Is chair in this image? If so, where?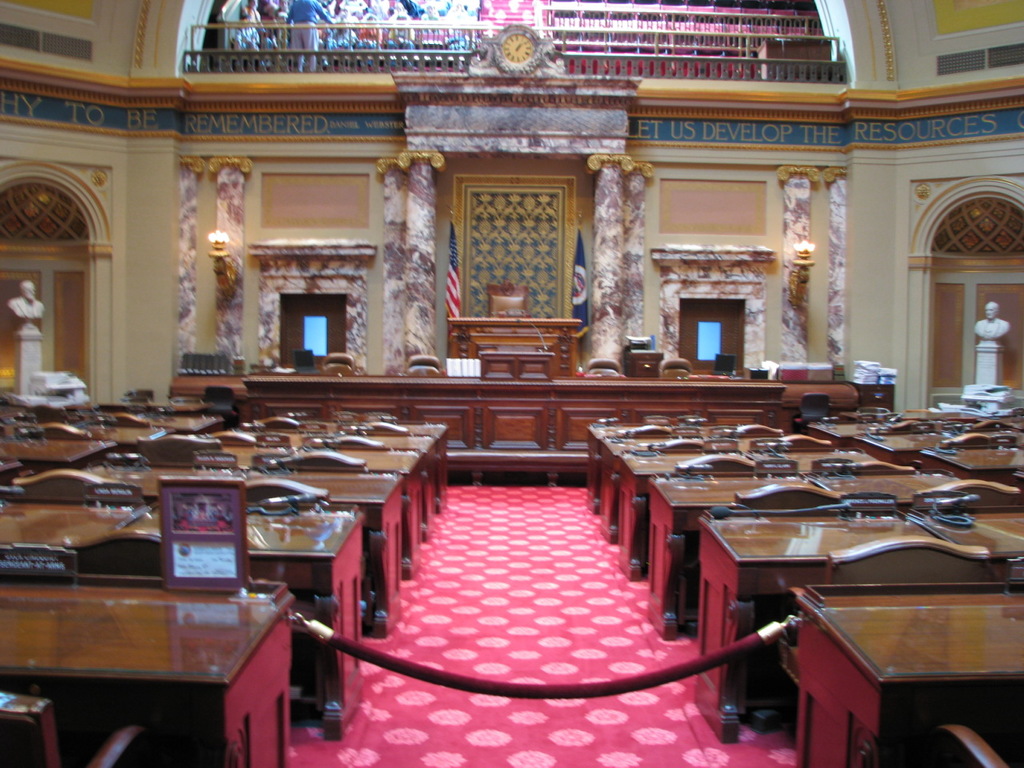
Yes, at bbox(914, 480, 1023, 510).
